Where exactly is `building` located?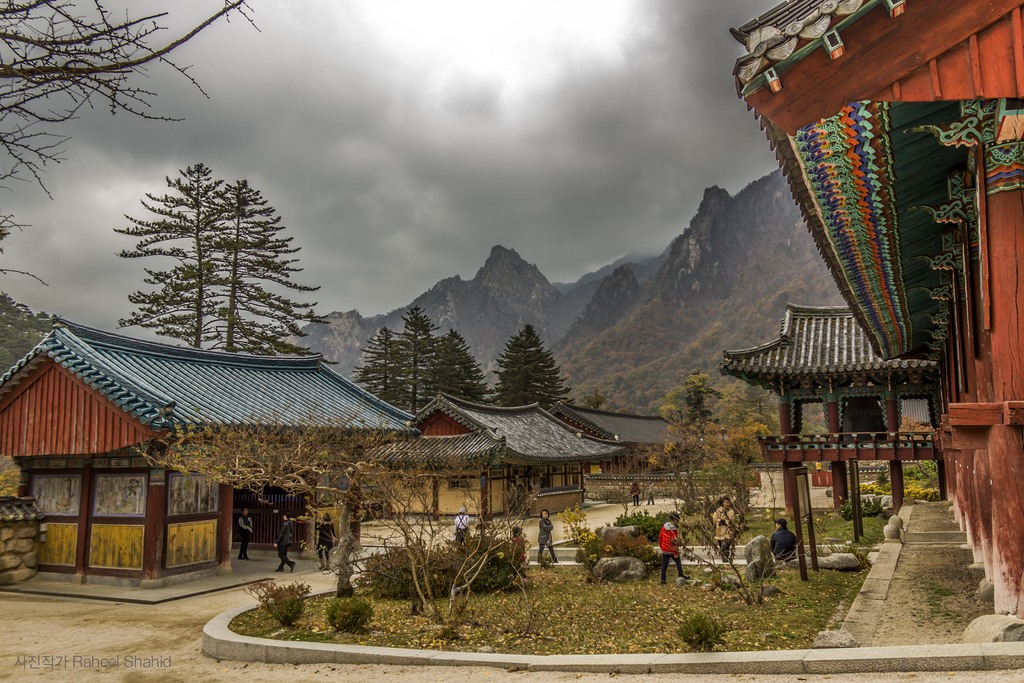
Its bounding box is detection(0, 315, 420, 604).
